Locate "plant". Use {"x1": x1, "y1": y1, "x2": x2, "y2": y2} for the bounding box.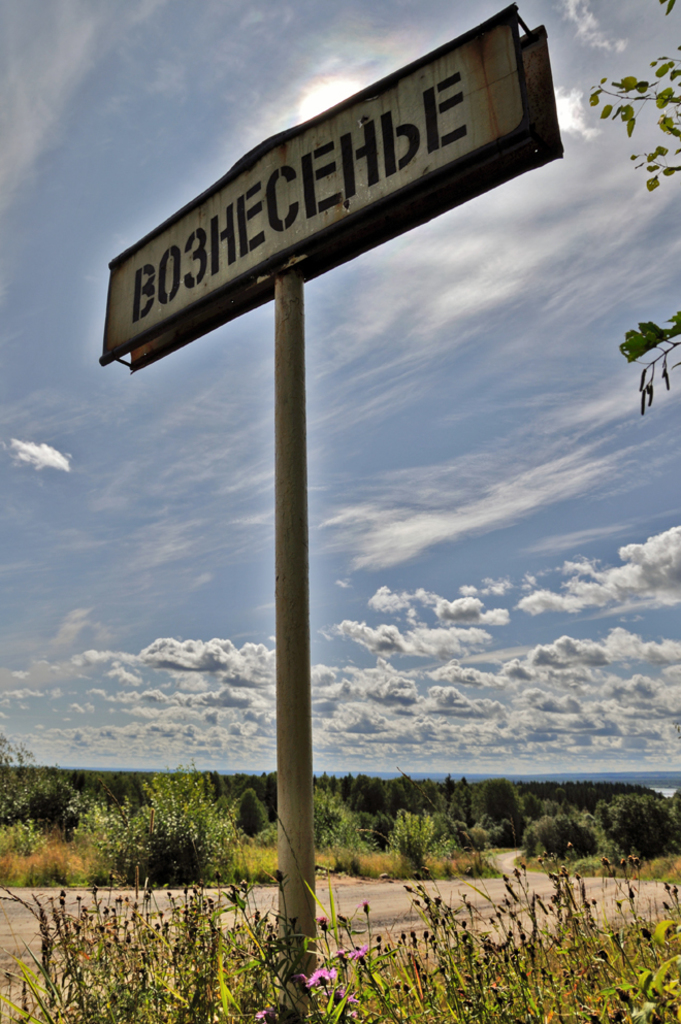
{"x1": 307, "y1": 782, "x2": 364, "y2": 872}.
